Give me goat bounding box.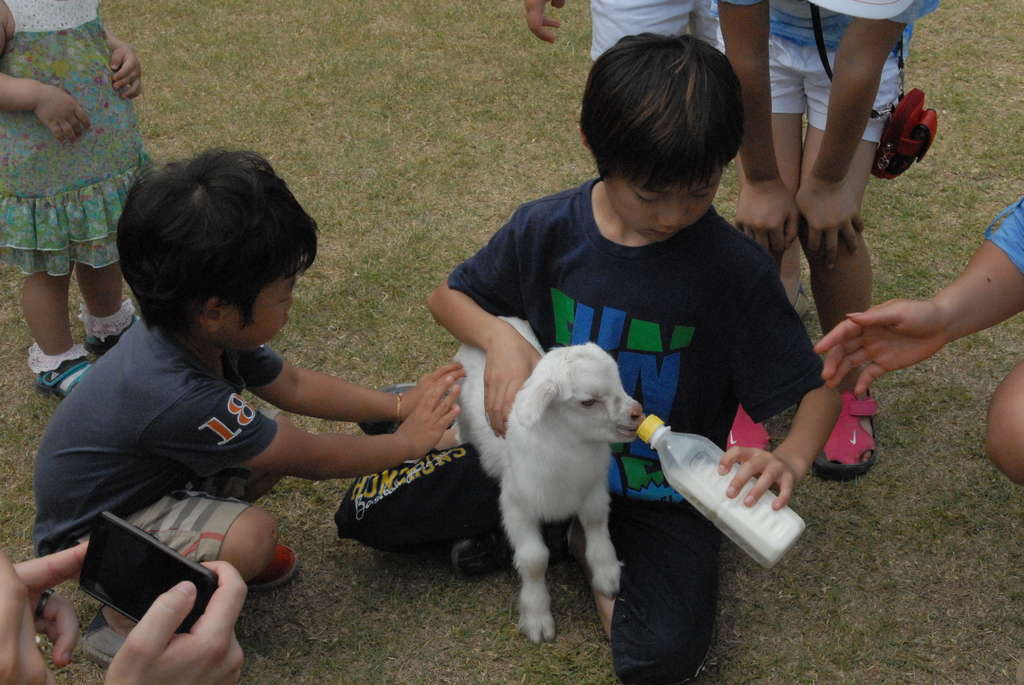
(465,334,654,661).
